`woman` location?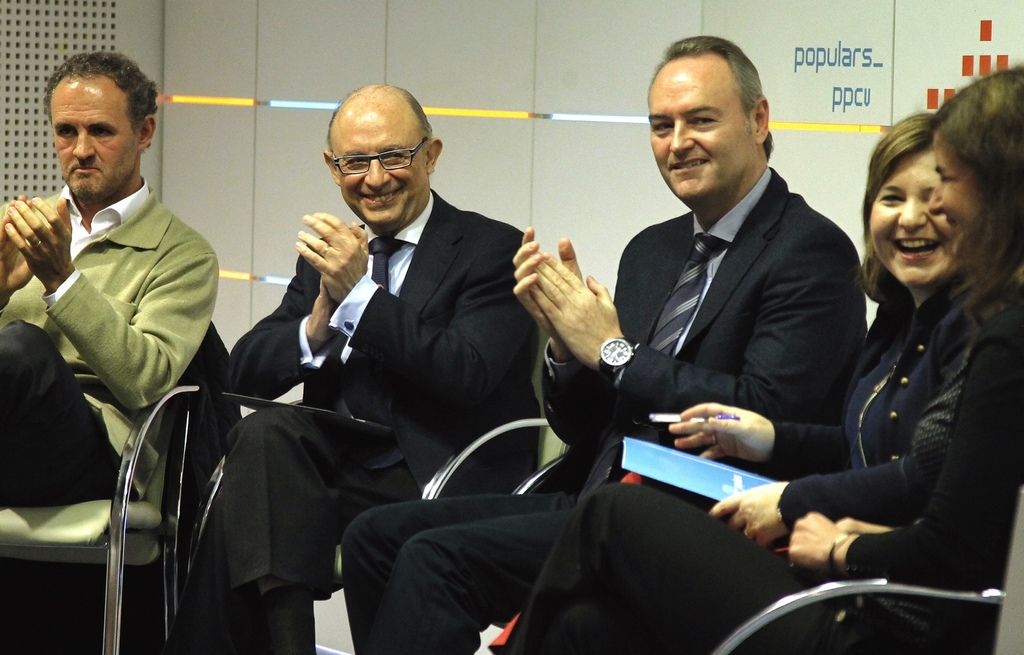
rect(666, 108, 932, 469)
